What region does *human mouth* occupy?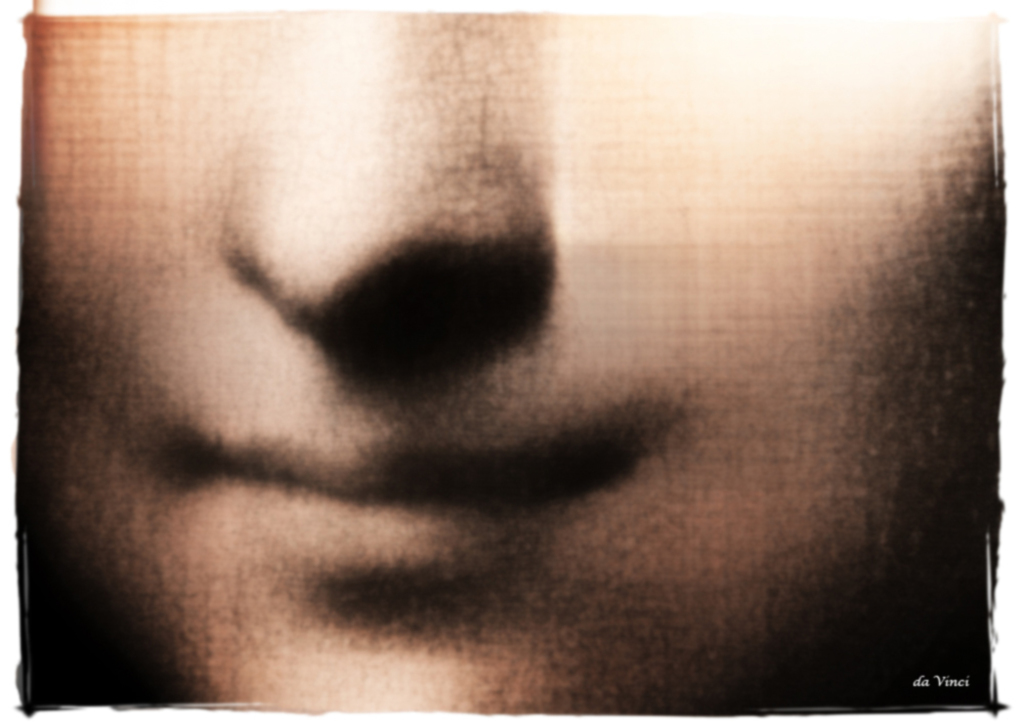
x1=201 y1=447 x2=646 y2=557.
